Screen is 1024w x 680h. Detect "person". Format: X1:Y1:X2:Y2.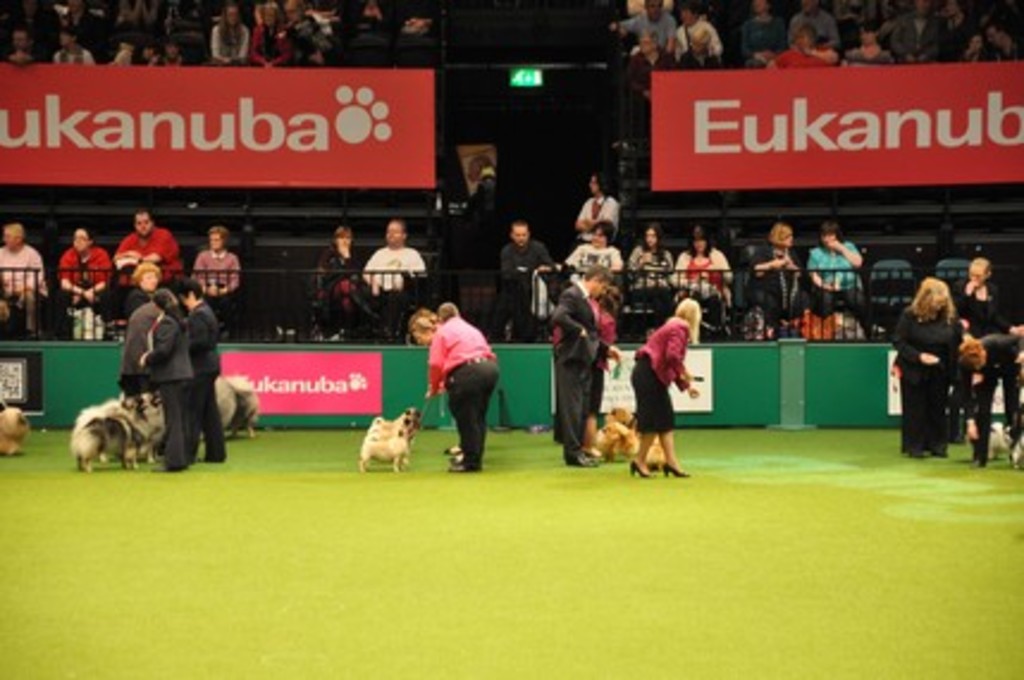
499:217:549:344.
